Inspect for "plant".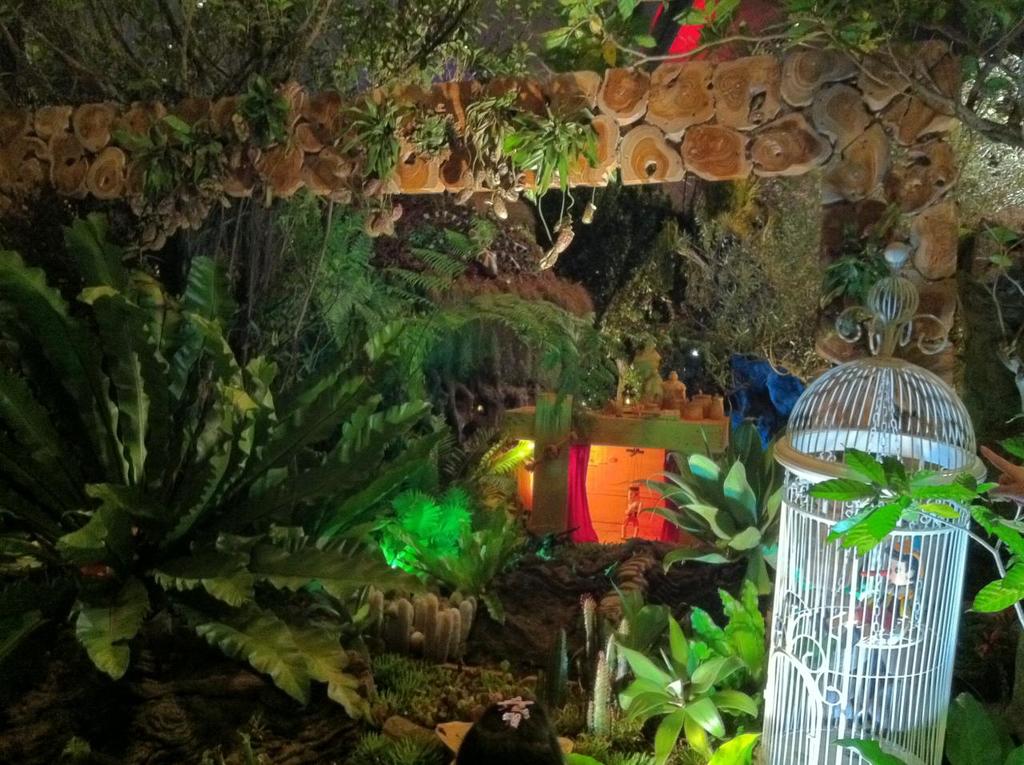
Inspection: [x1=812, y1=214, x2=910, y2=329].
